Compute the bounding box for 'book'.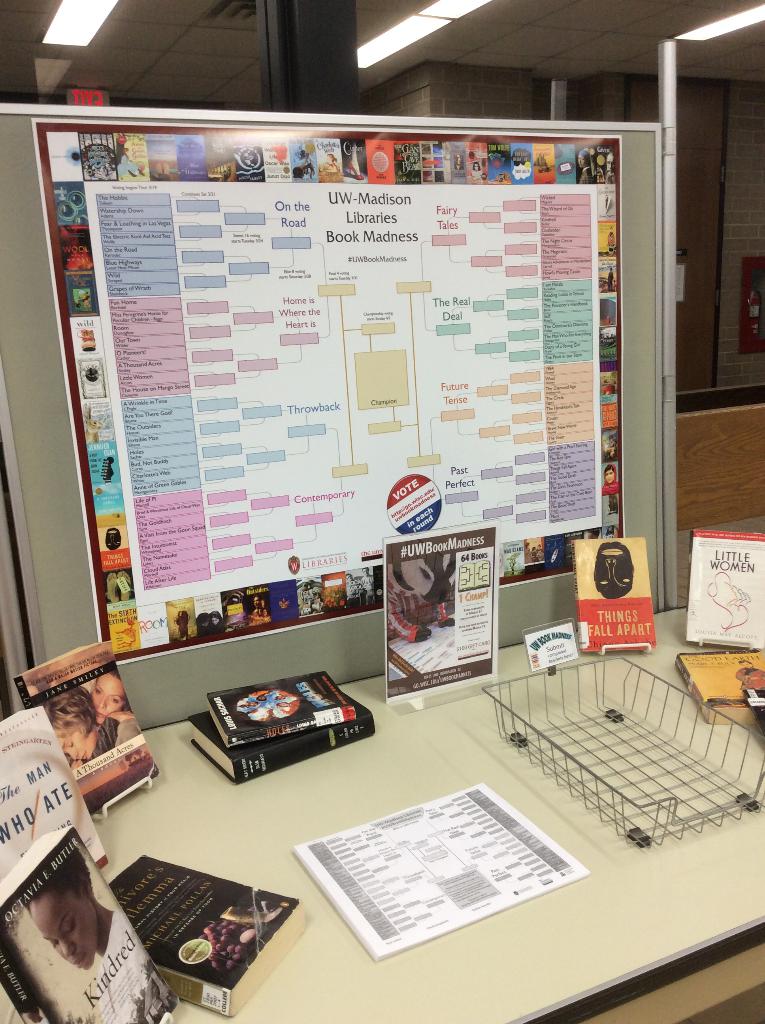
select_region(184, 686, 373, 784).
